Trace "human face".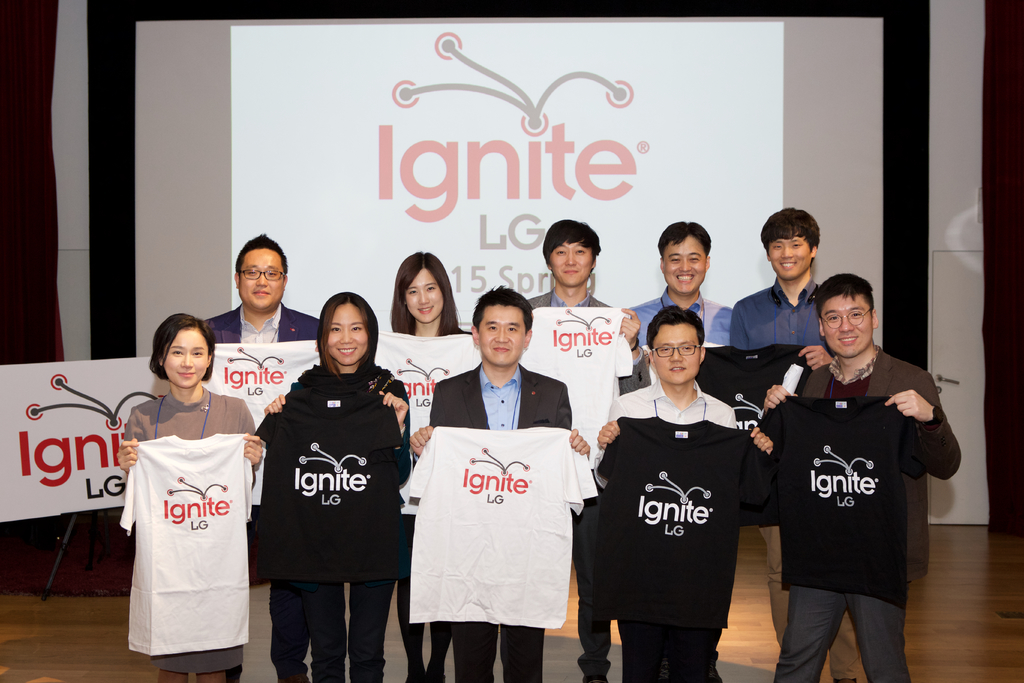
Traced to <box>825,290,874,361</box>.
